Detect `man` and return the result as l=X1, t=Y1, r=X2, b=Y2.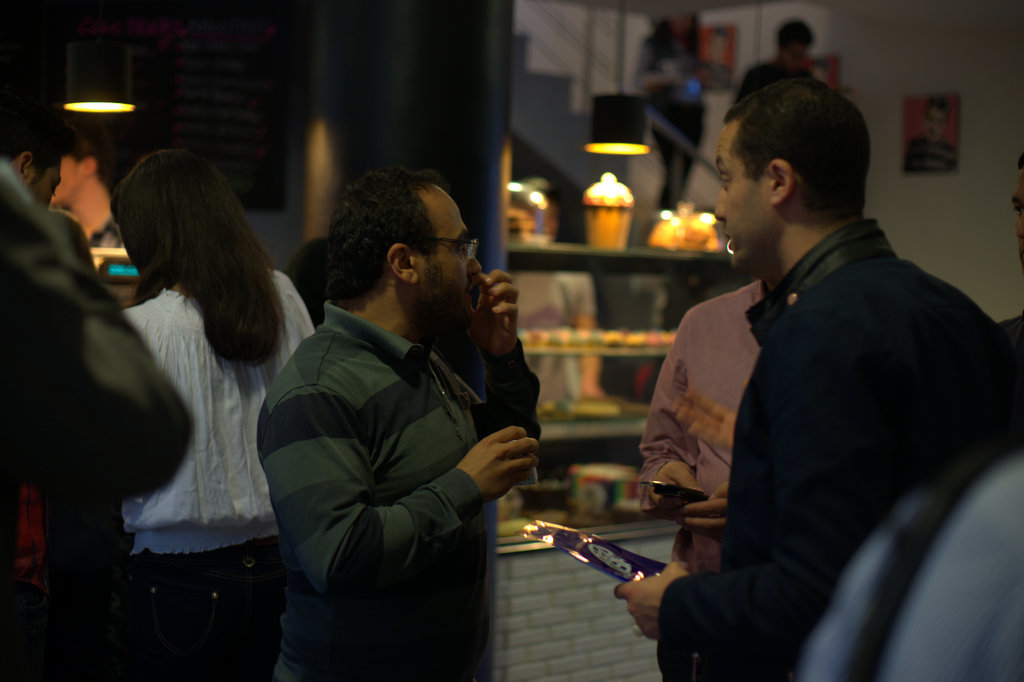
l=0, t=156, r=199, b=681.
